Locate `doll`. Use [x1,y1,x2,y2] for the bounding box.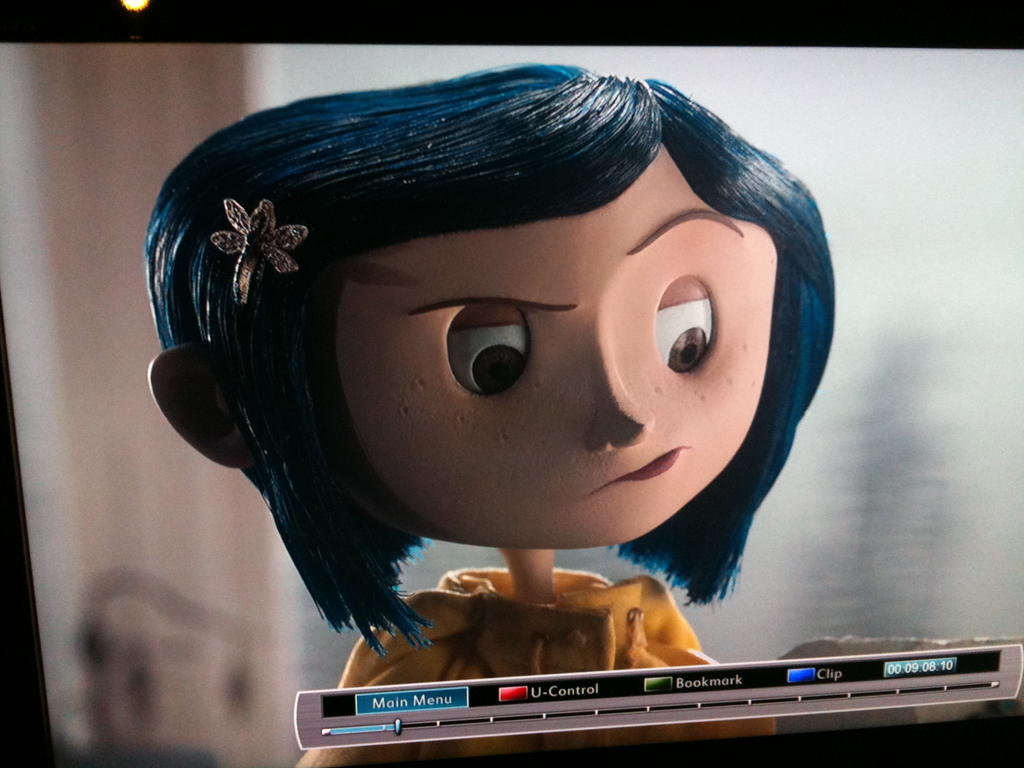
[154,32,899,719].
